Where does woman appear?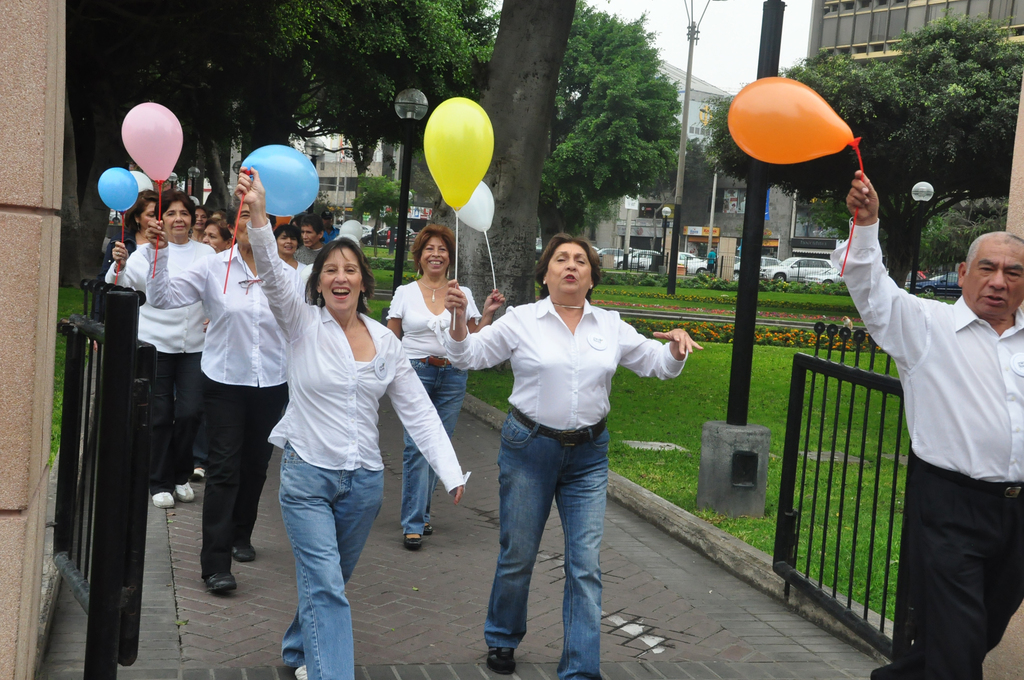
Appears at Rect(104, 190, 161, 271).
